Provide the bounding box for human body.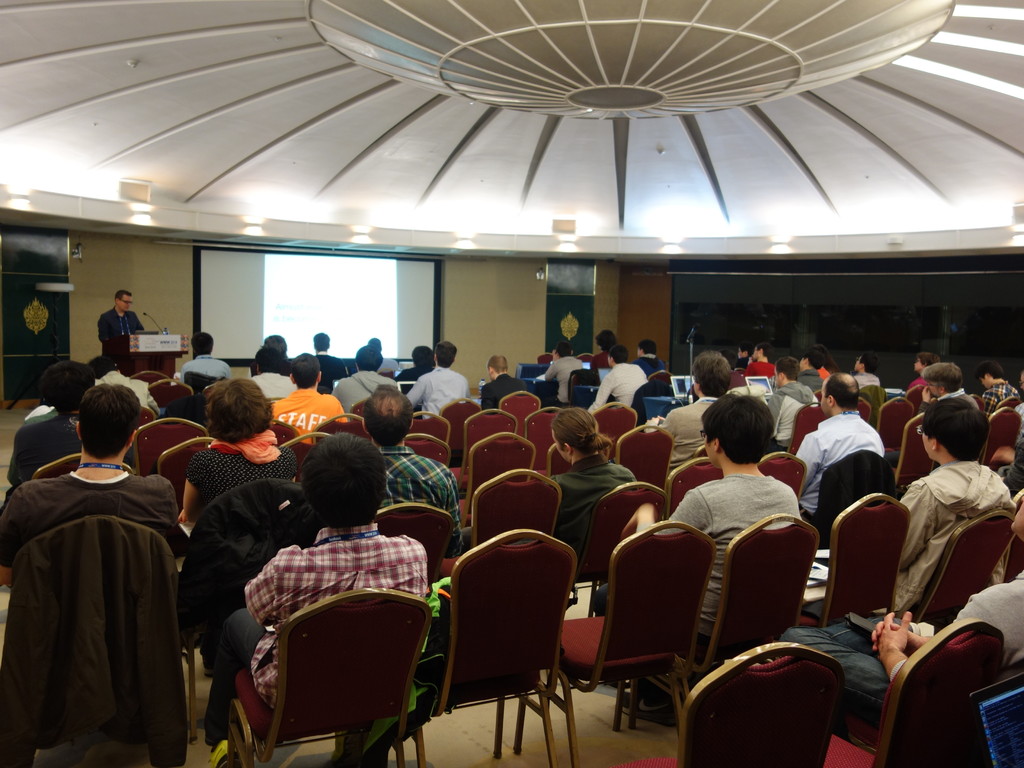
657 349 731 468.
